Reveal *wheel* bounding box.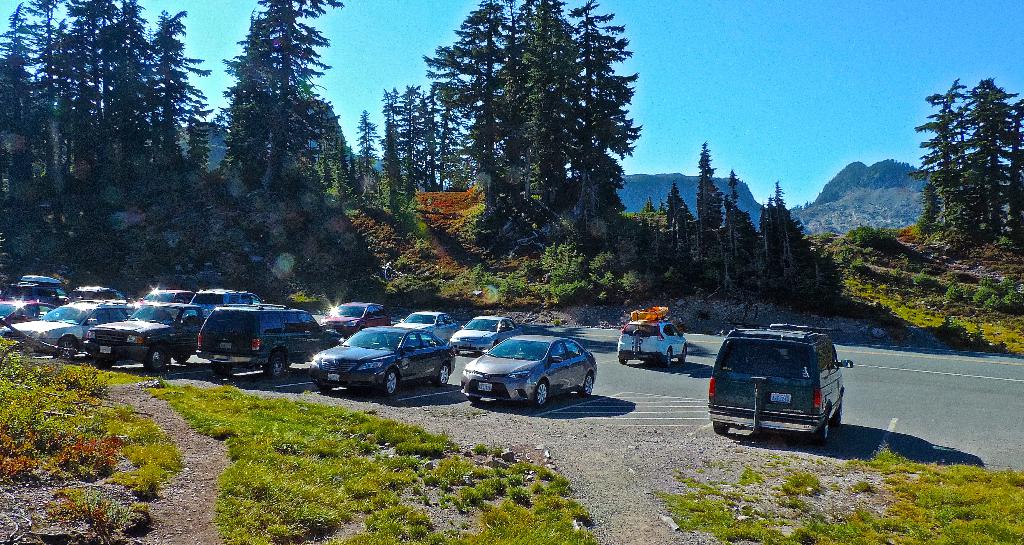
Revealed: BBox(813, 423, 825, 439).
